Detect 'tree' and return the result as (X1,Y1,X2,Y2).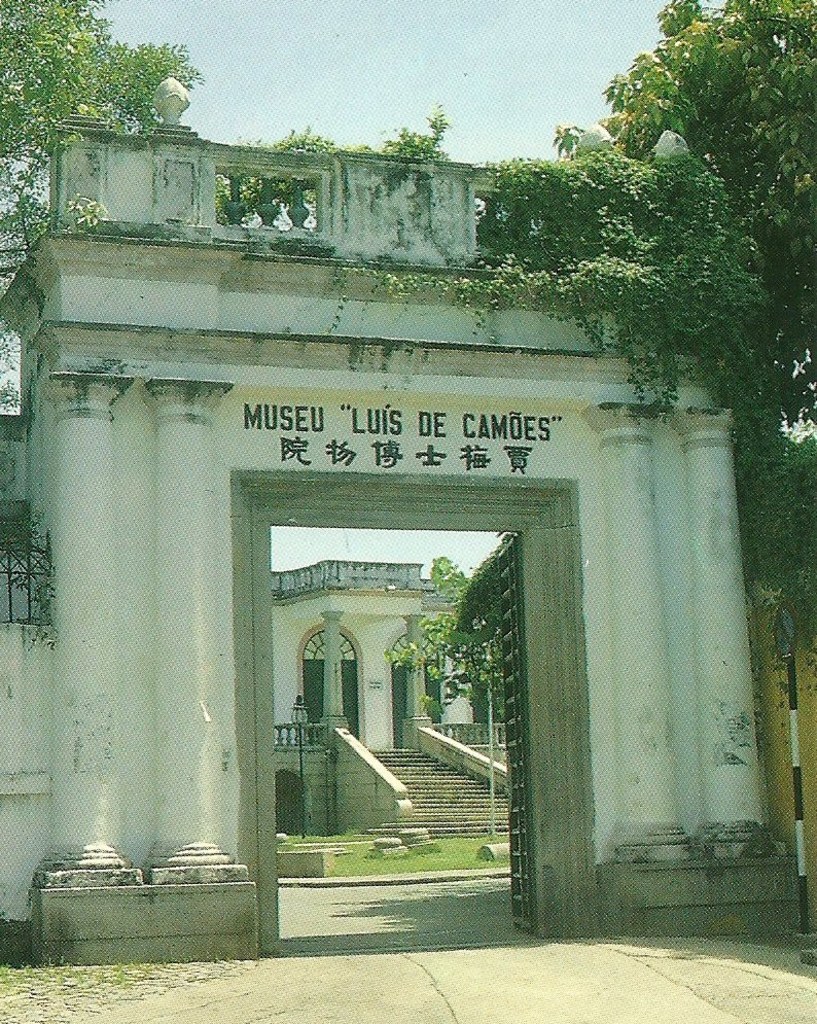
(0,0,215,258).
